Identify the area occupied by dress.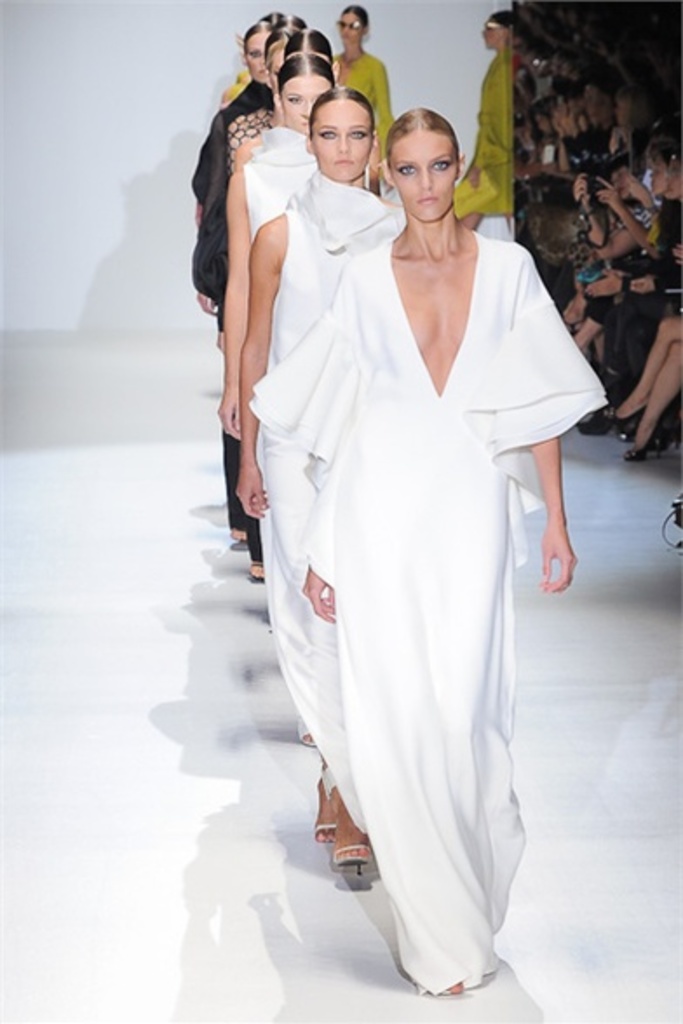
Area: bbox(249, 141, 439, 752).
